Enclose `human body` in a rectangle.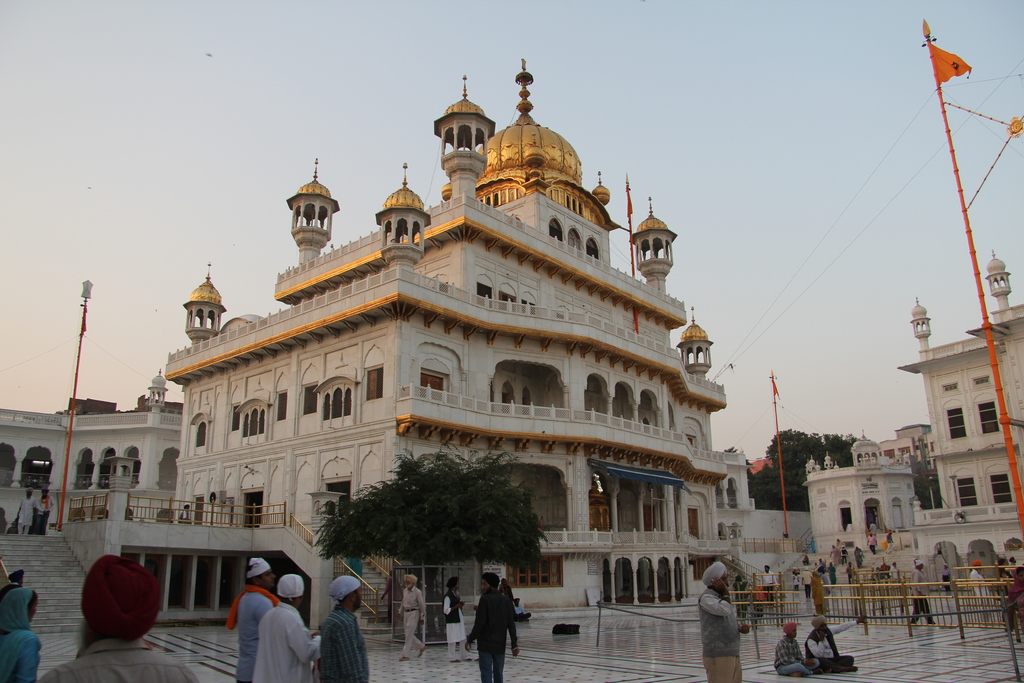
l=316, t=604, r=372, b=682.
